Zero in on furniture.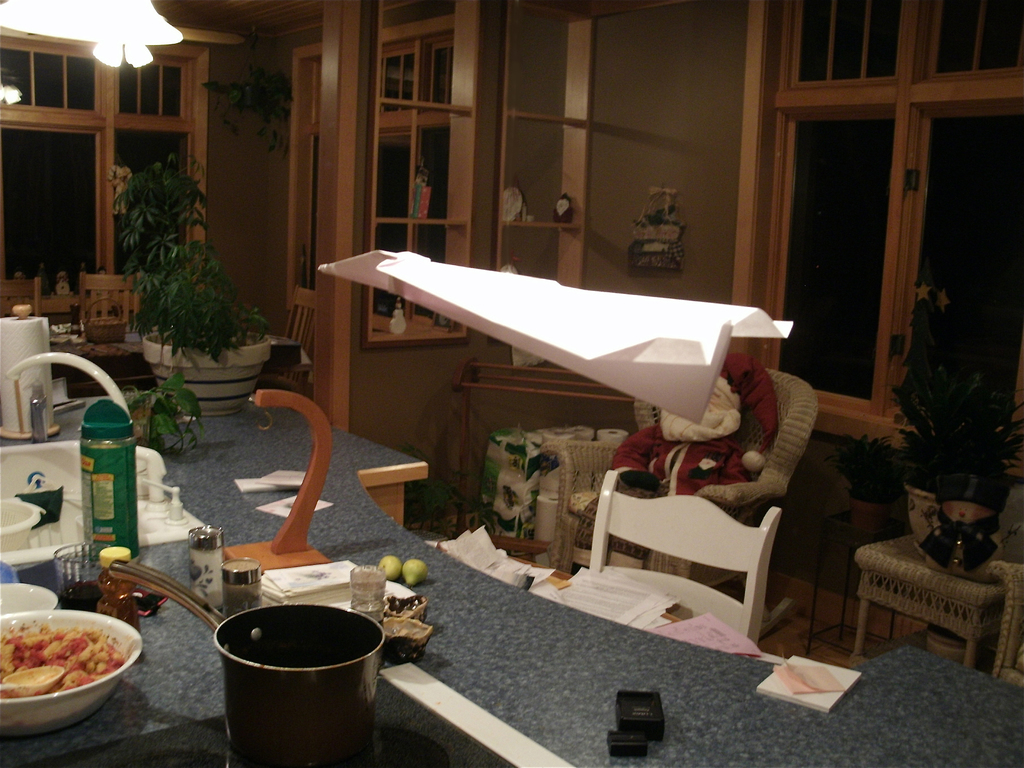
Zeroed in: bbox(852, 503, 1020, 692).
